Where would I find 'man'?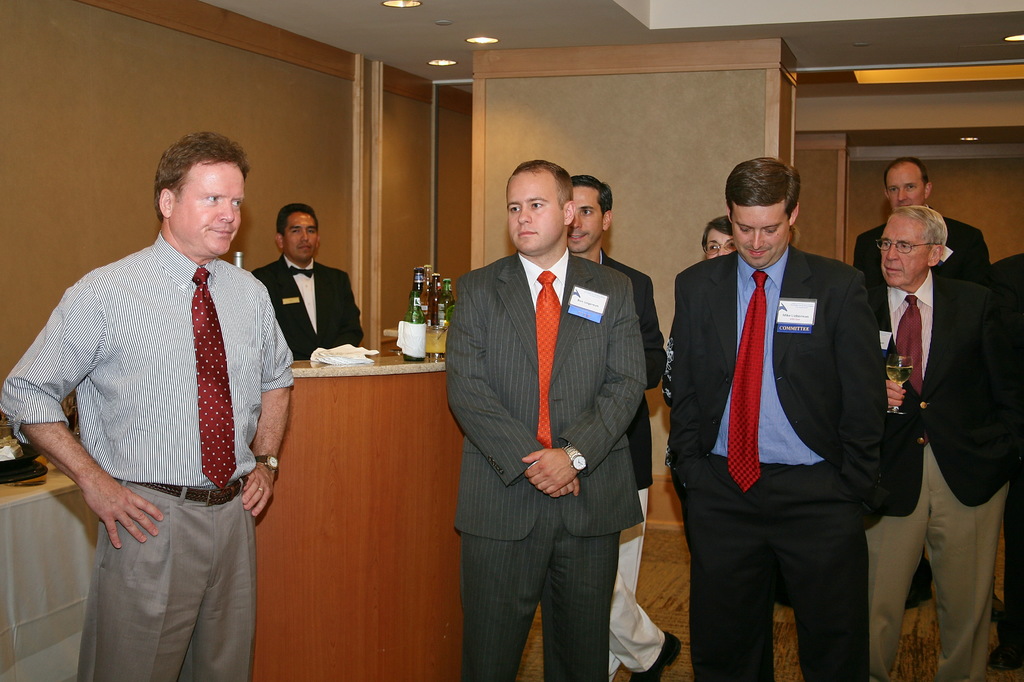
At detection(880, 209, 1023, 681).
